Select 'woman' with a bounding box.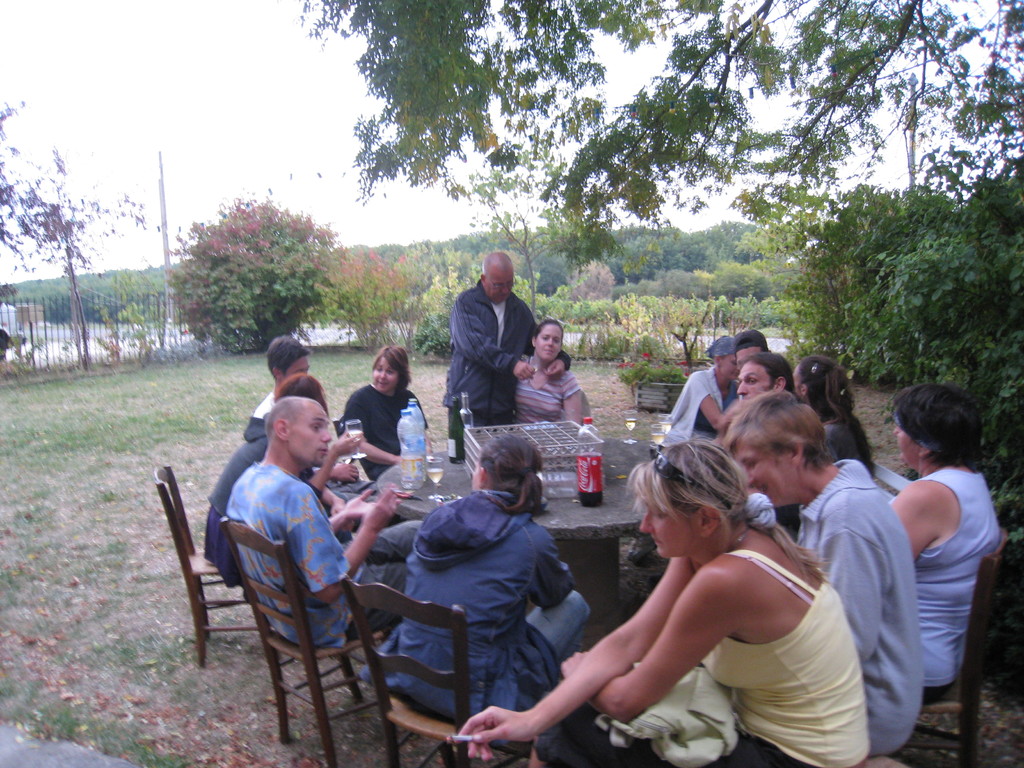
region(202, 373, 360, 595).
